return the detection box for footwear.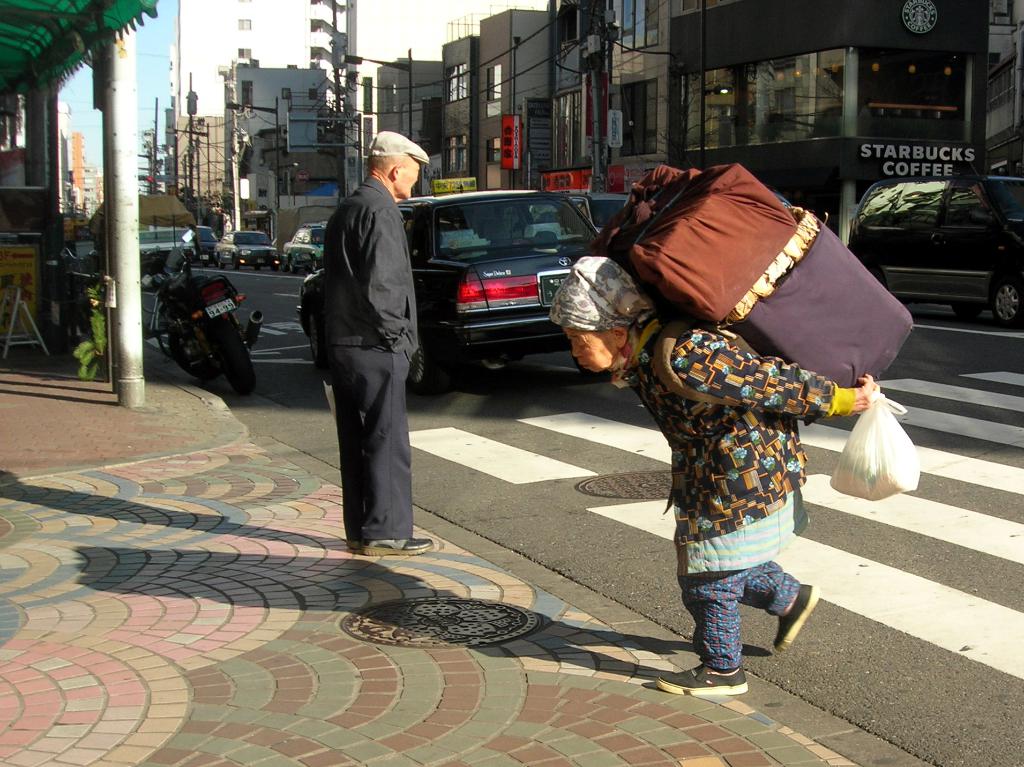
x1=655, y1=665, x2=747, y2=694.
